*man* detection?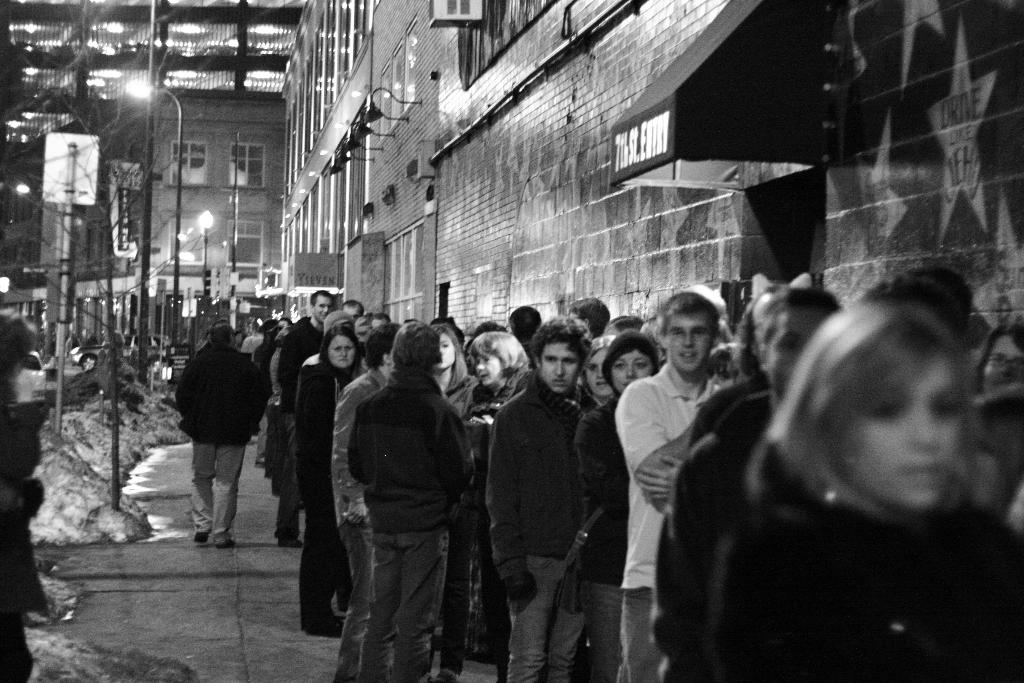
pyautogui.locateOnScreen(163, 320, 263, 555)
